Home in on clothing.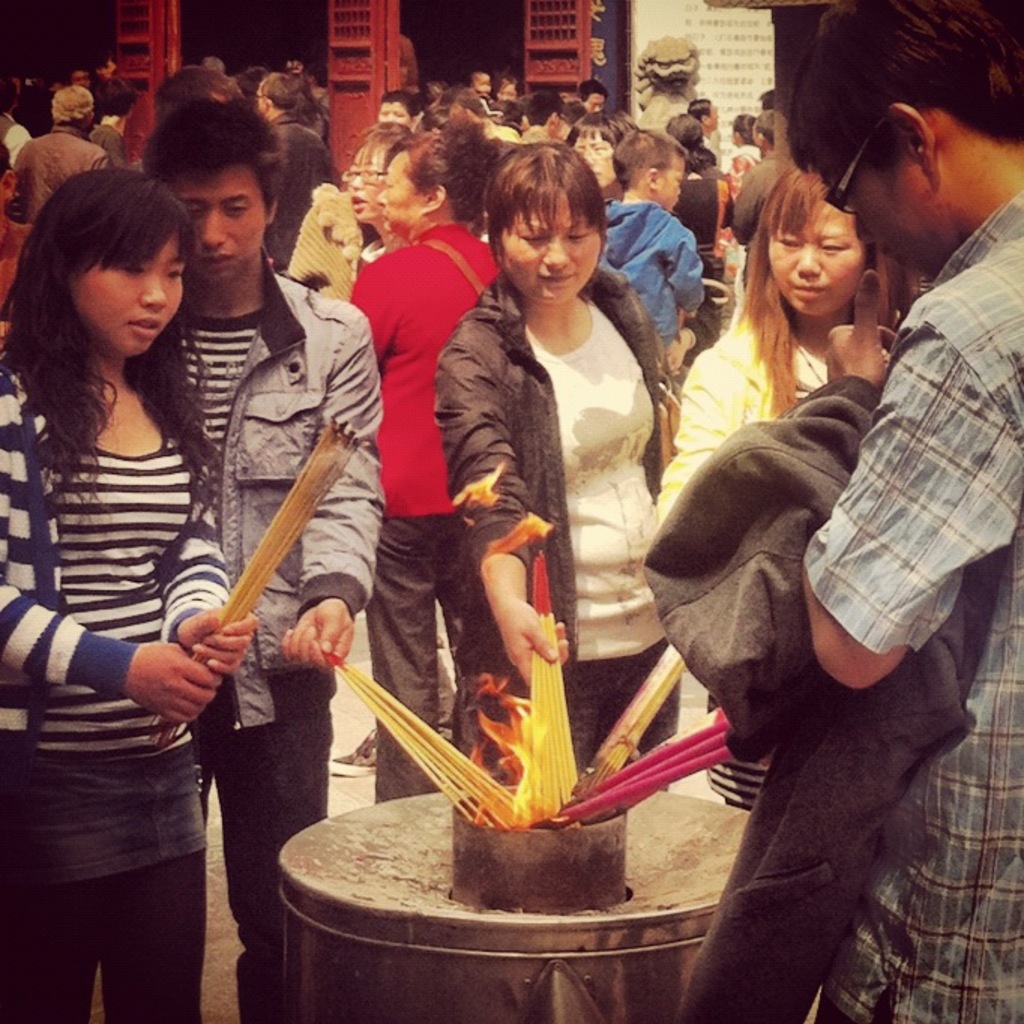
Homed in at 354:532:485:790.
